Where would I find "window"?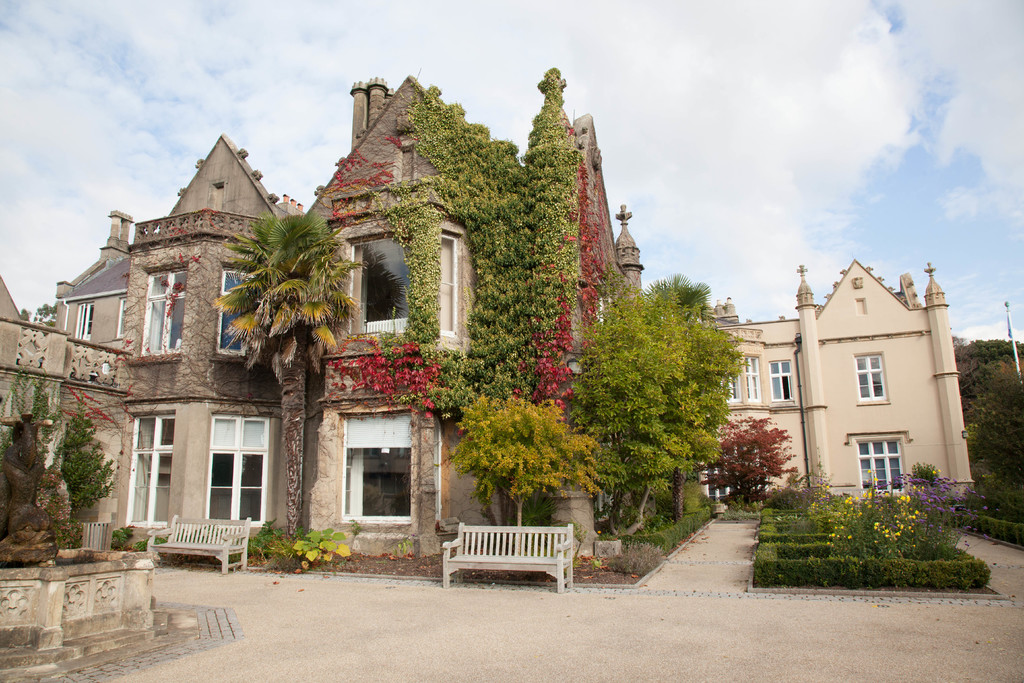
At 132 411 182 525.
